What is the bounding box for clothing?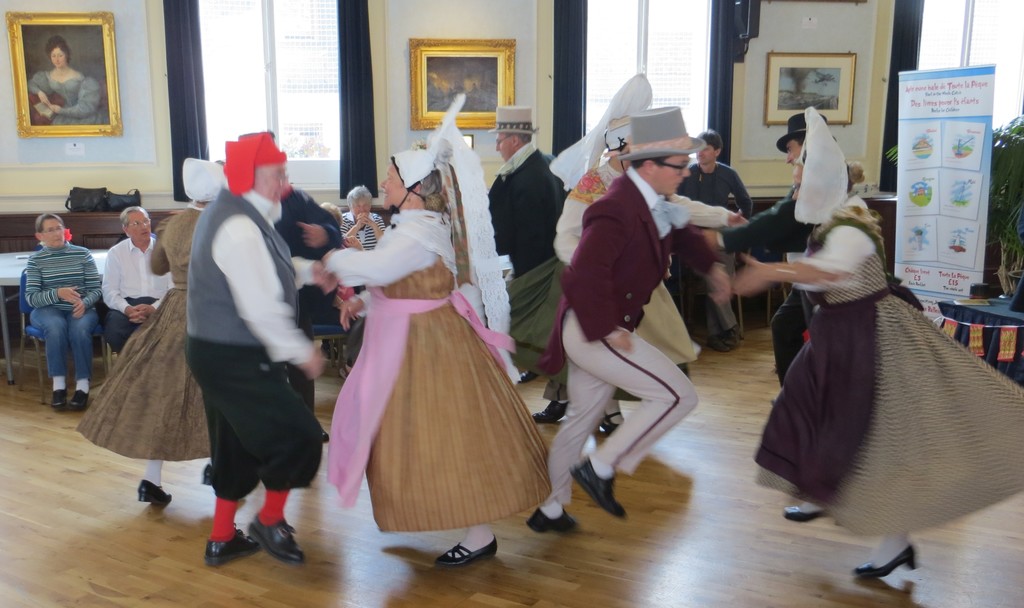
detection(321, 97, 556, 540).
